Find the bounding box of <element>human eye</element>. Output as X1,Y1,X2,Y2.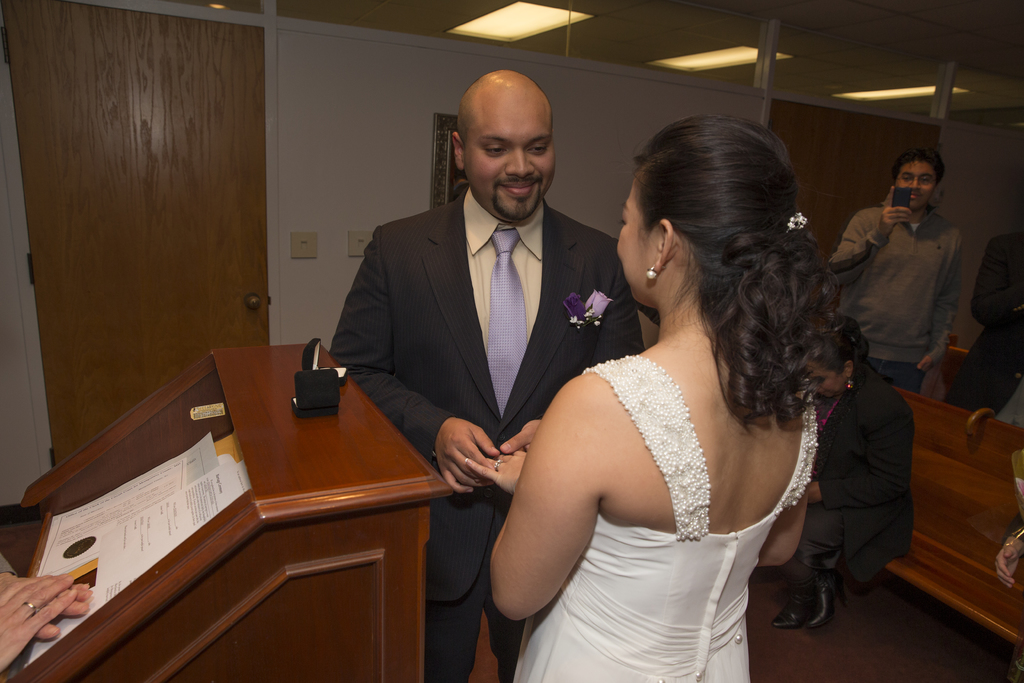
900,174,909,183.
